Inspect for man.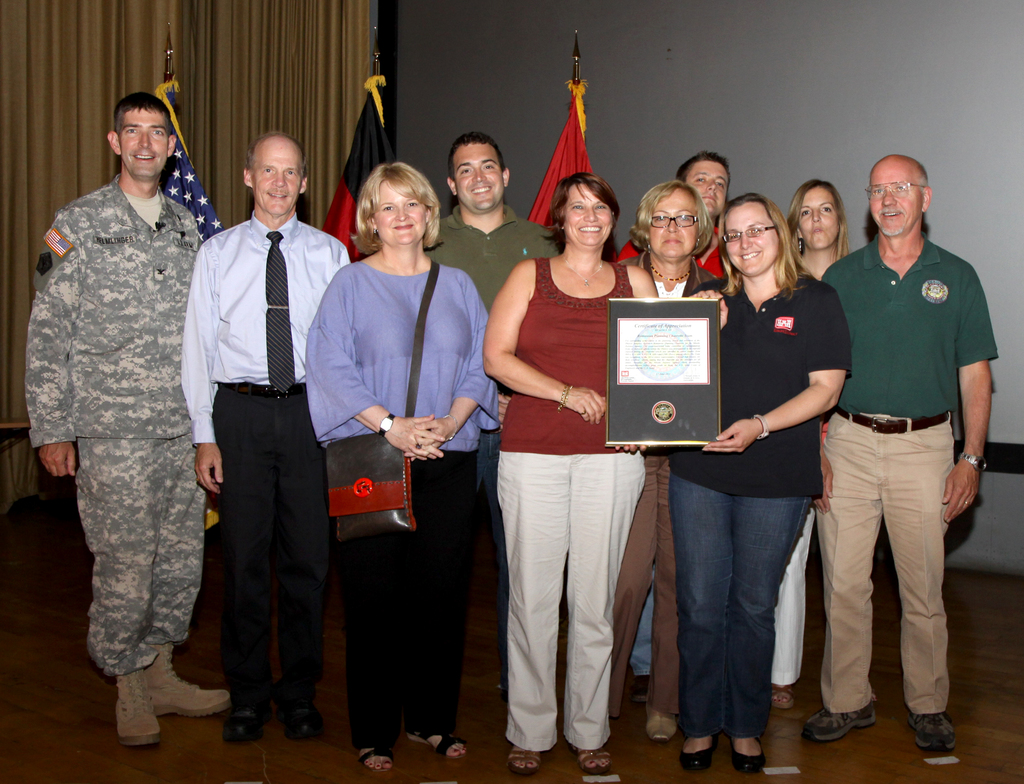
Inspection: l=21, t=90, r=236, b=747.
